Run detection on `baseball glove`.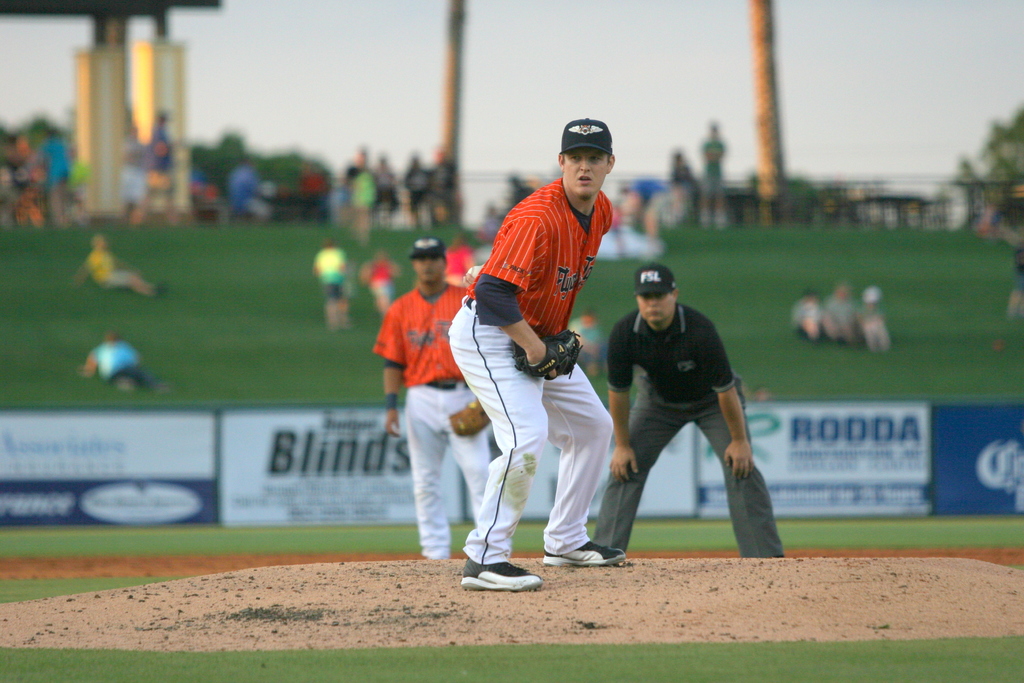
Result: left=446, top=396, right=489, bottom=440.
